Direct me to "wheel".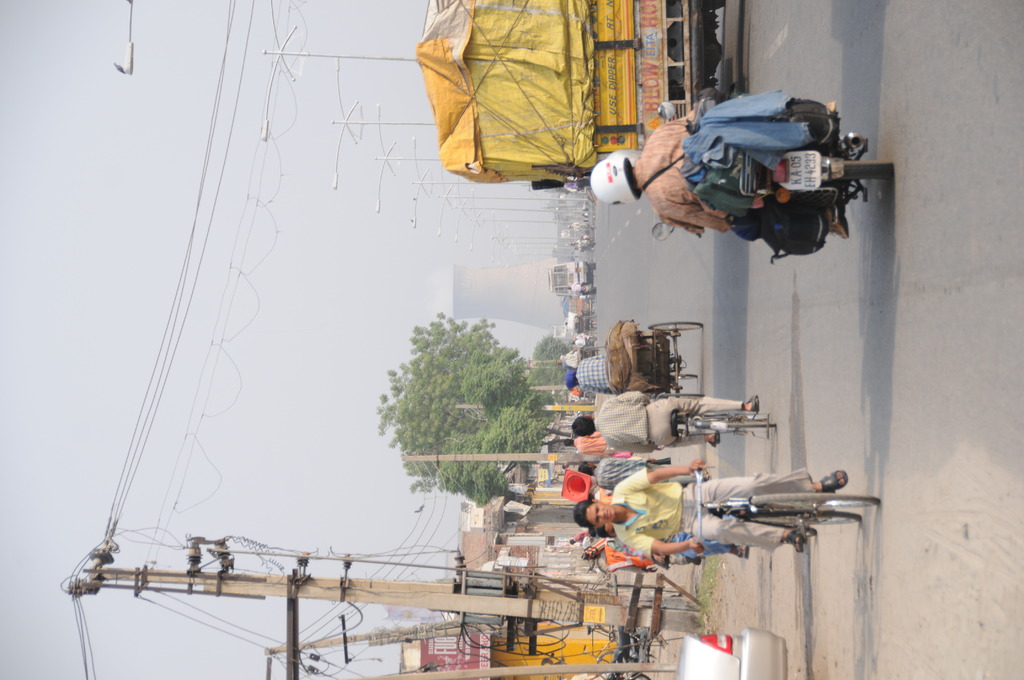
Direction: detection(659, 393, 706, 398).
